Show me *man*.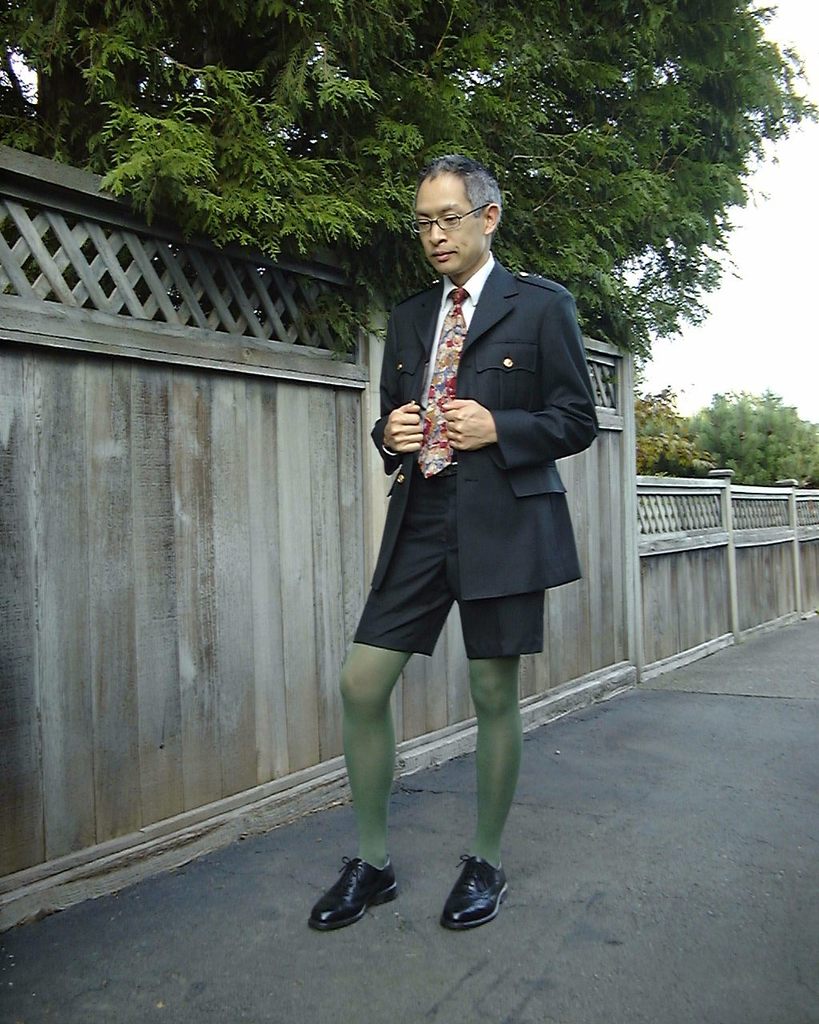
*man* is here: x1=311 y1=157 x2=596 y2=907.
